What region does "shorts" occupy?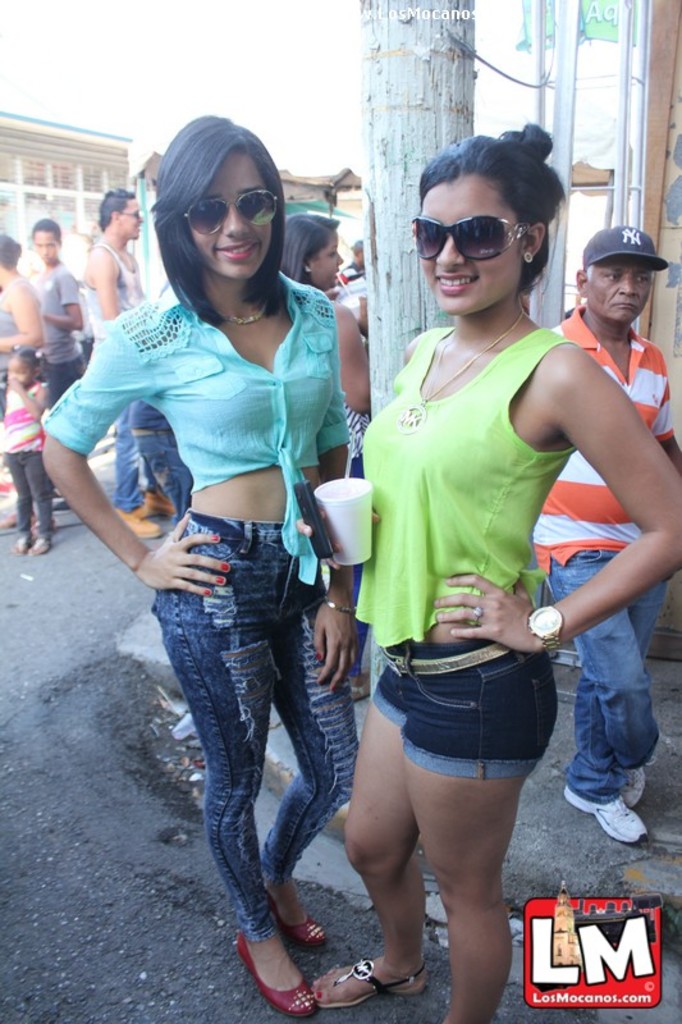
(x1=360, y1=669, x2=571, y2=787).
